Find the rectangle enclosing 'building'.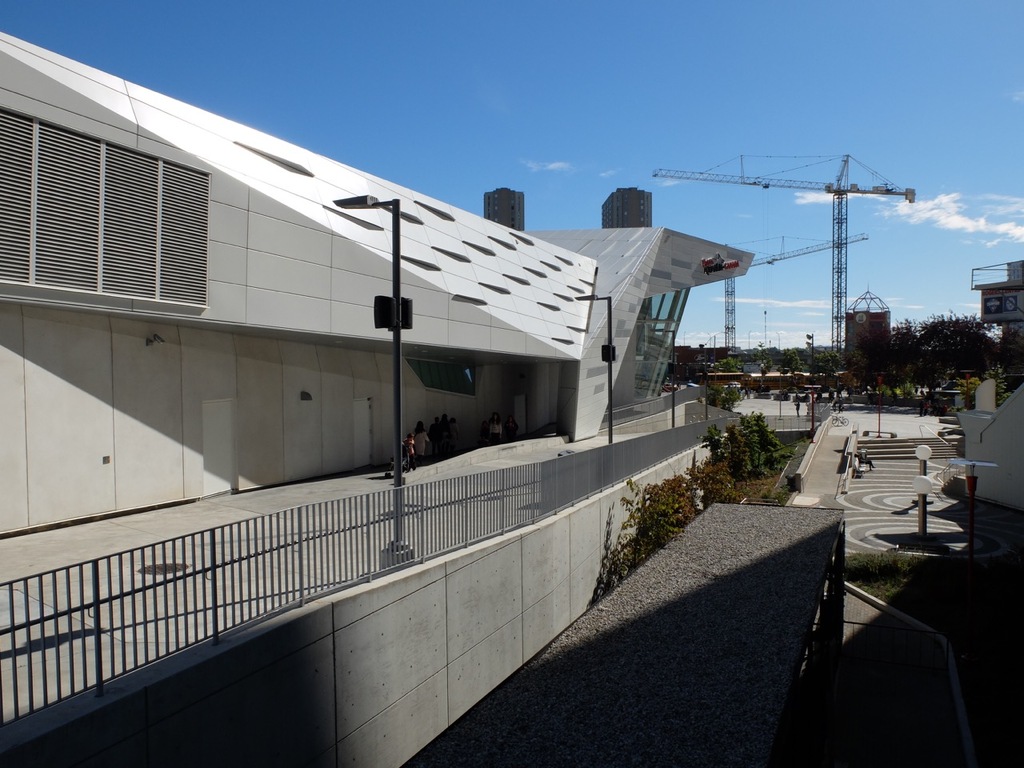
select_region(968, 258, 1023, 334).
